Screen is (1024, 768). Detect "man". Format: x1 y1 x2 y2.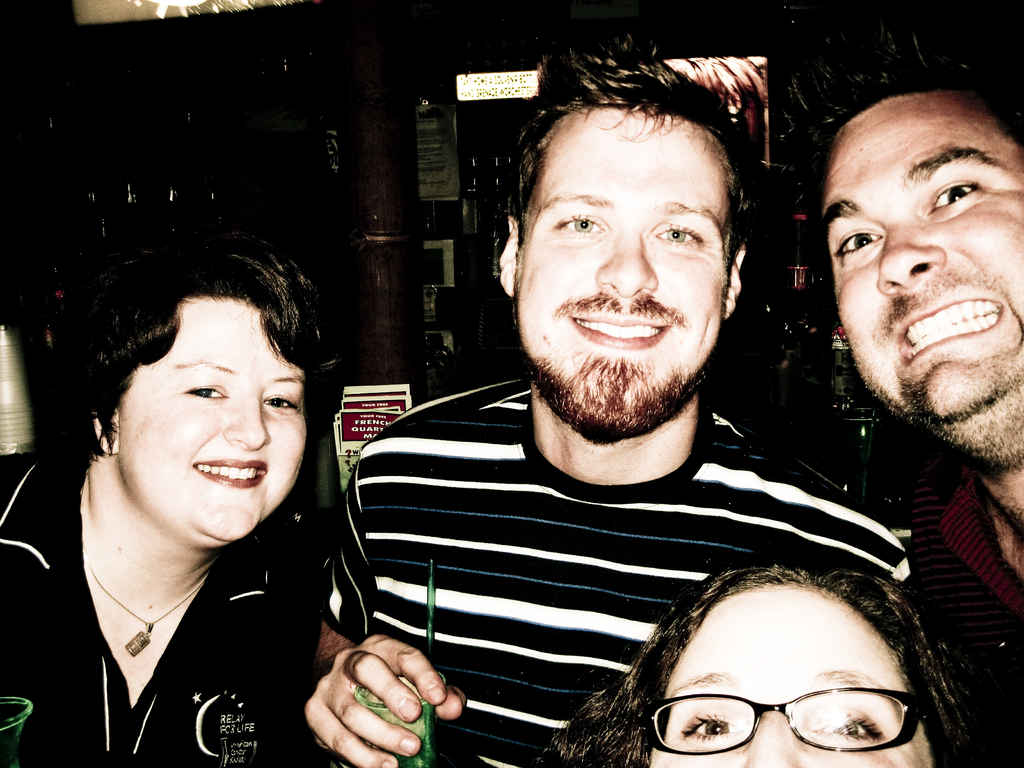
310 91 964 742.
